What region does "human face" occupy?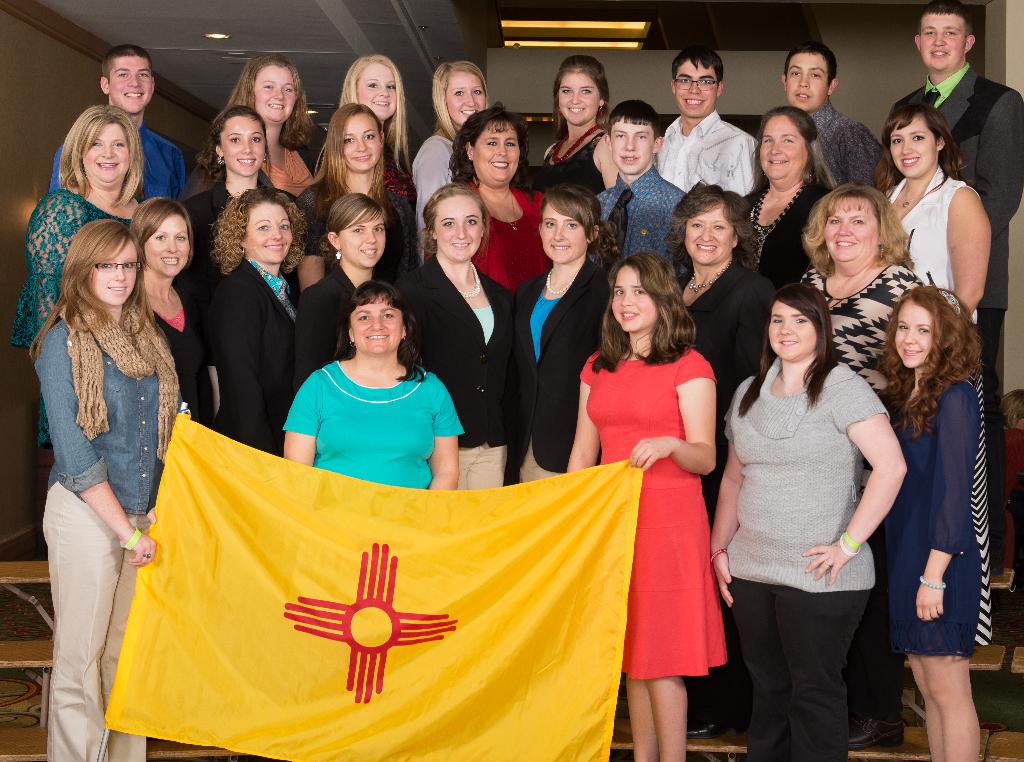
detection(86, 240, 138, 305).
